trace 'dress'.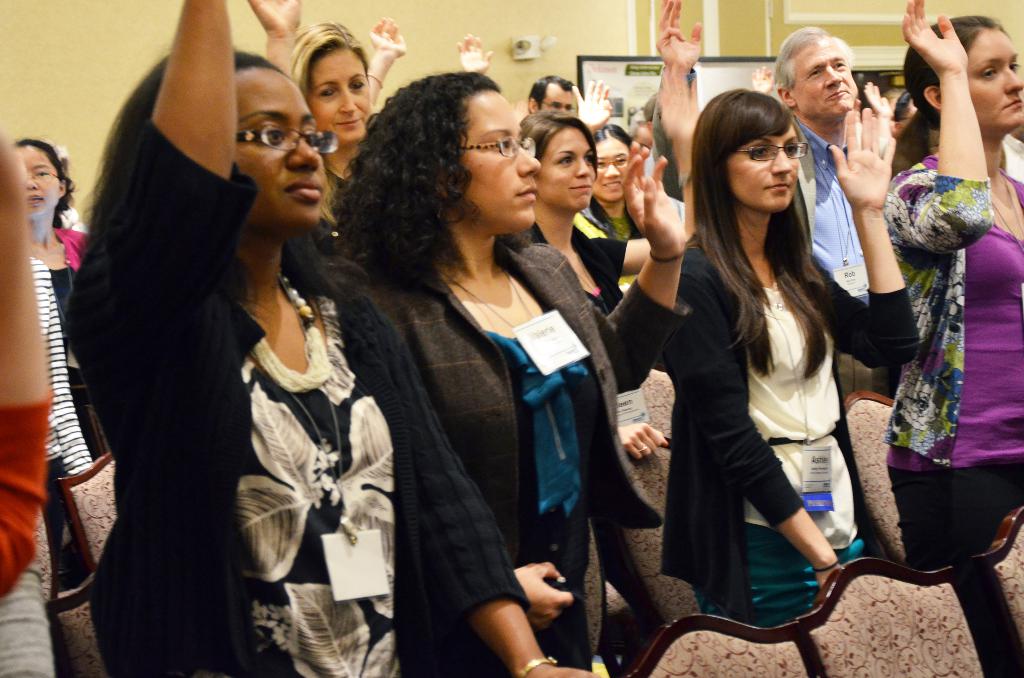
Traced to 34,258,94,576.
